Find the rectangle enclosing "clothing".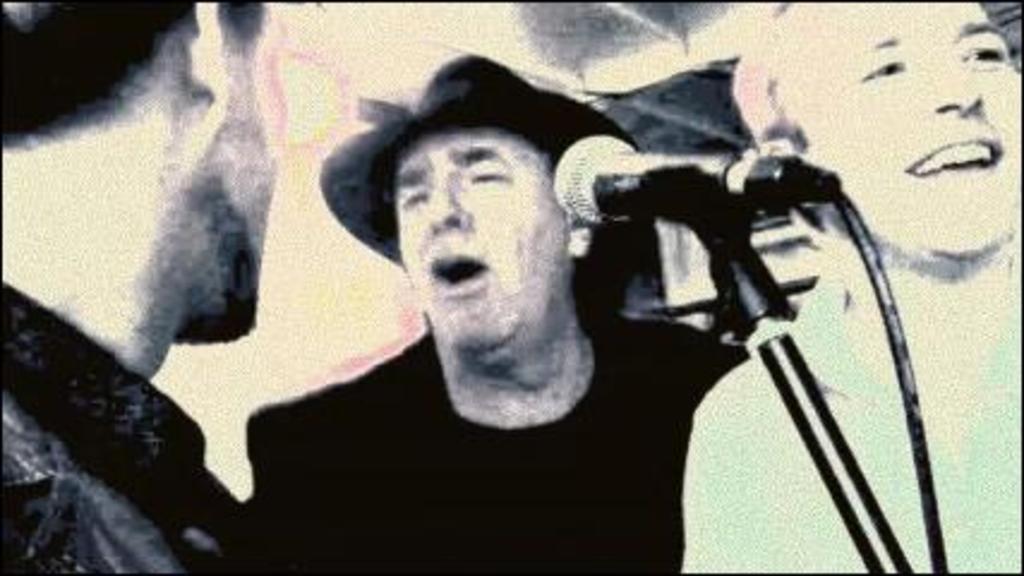
box=[681, 252, 1022, 574].
